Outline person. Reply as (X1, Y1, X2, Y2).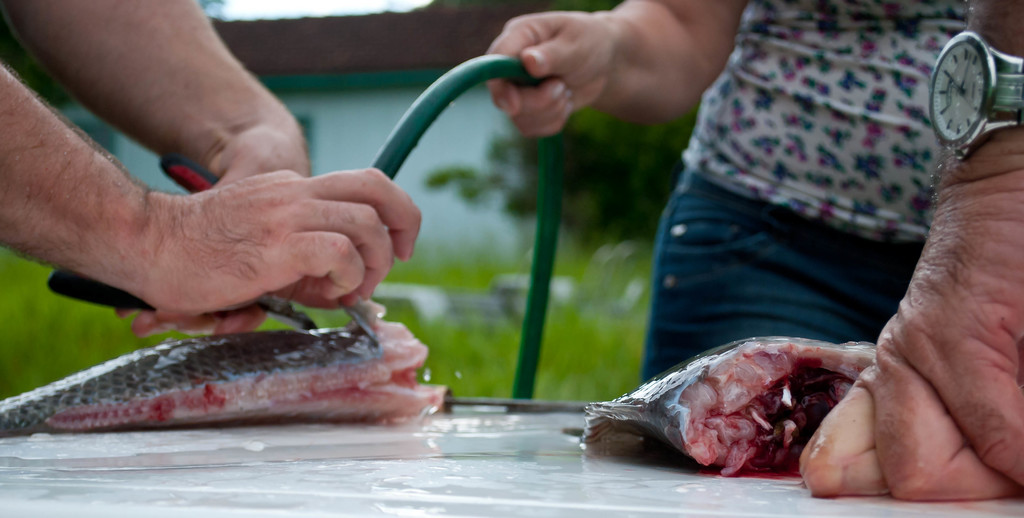
(484, 0, 1023, 501).
